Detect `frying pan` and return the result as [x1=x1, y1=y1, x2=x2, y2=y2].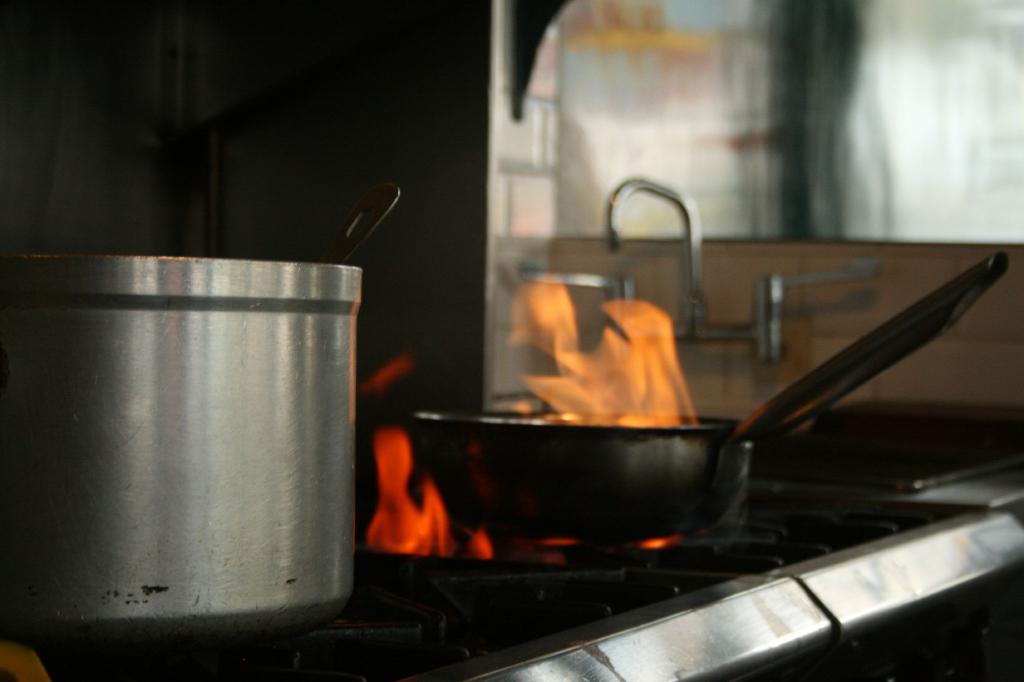
[x1=402, y1=251, x2=1007, y2=527].
